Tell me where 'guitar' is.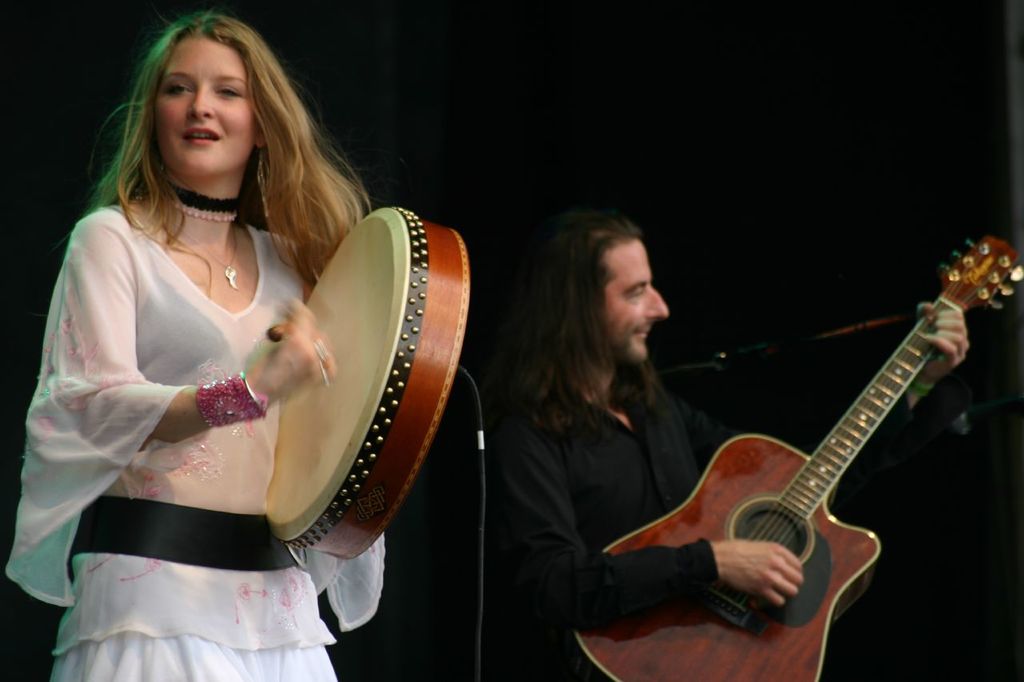
'guitar' is at (left=546, top=225, right=1023, bottom=681).
